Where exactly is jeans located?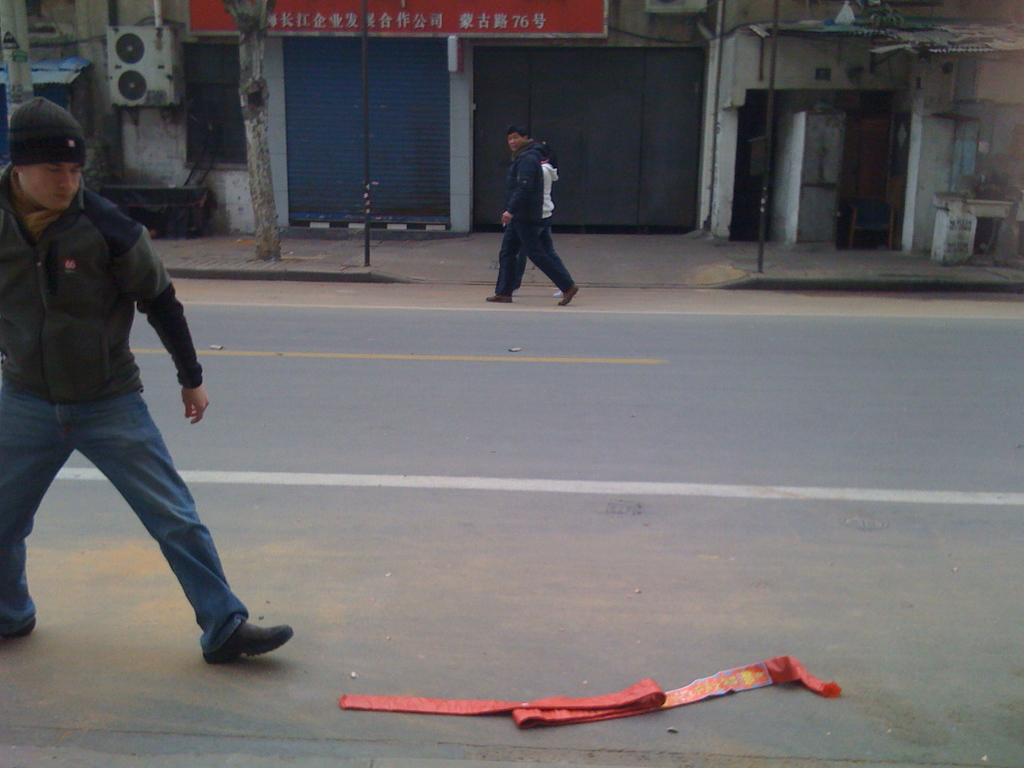
Its bounding box is crop(497, 217, 576, 298).
